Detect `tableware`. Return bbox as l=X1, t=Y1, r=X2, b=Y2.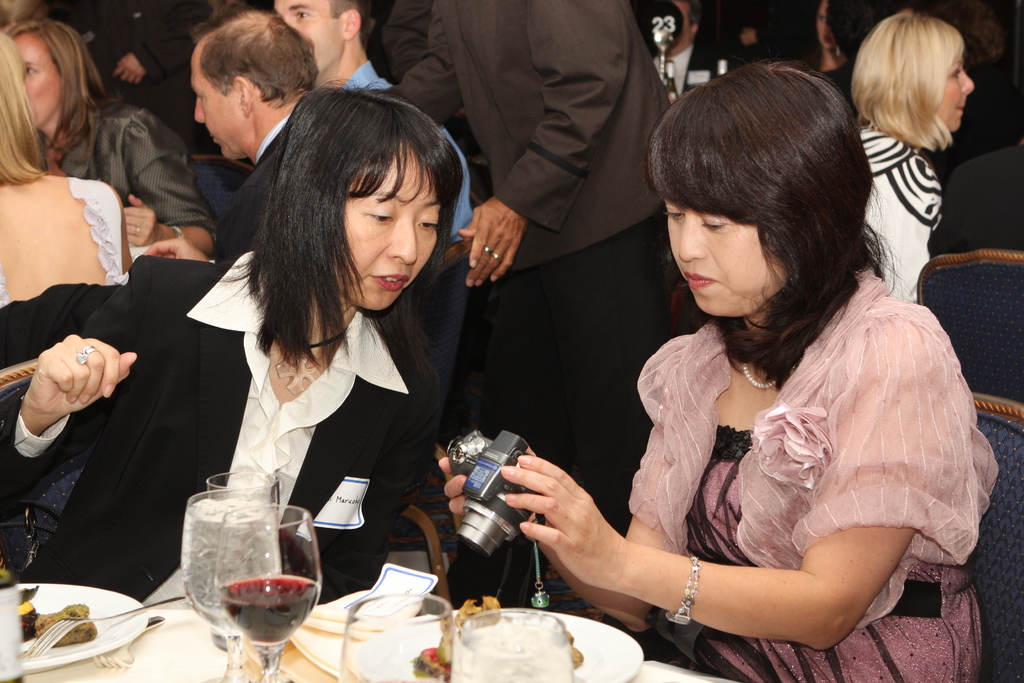
l=205, t=468, r=282, b=654.
